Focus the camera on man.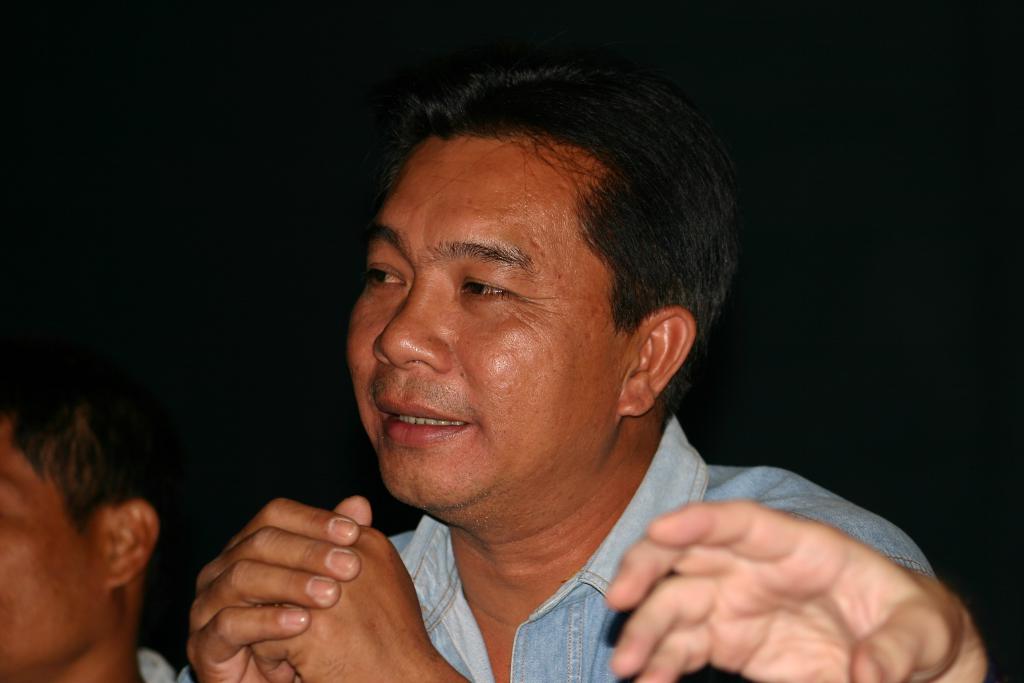
Focus region: 176/61/991/681.
